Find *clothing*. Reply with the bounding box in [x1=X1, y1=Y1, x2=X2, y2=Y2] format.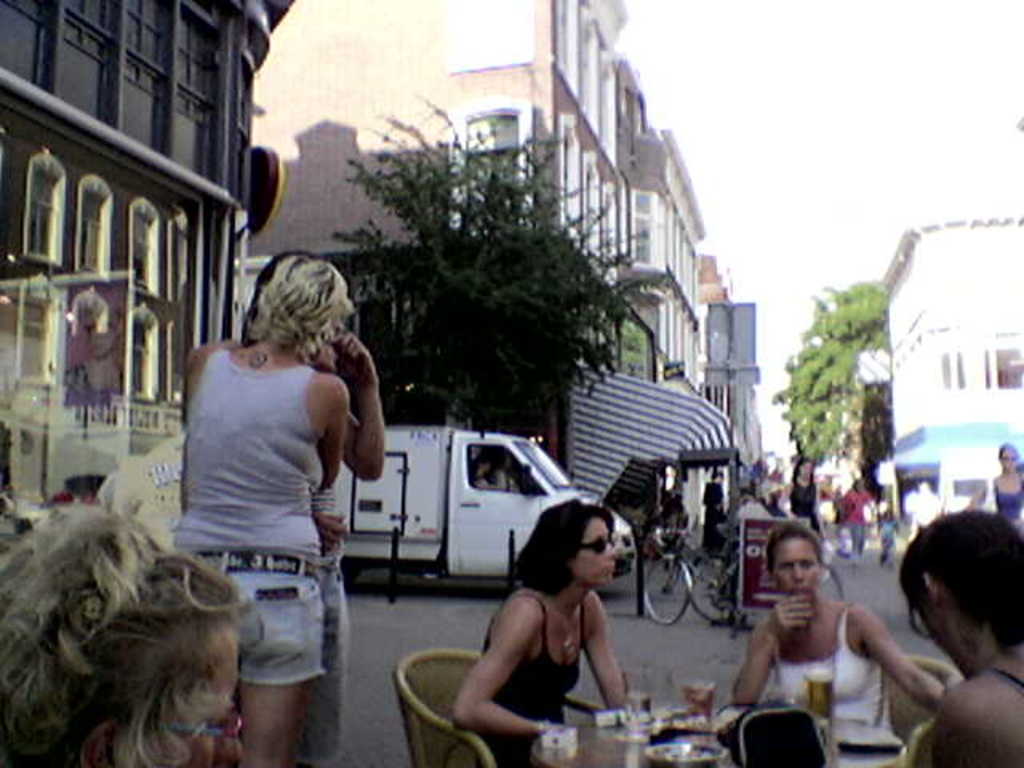
[x1=480, y1=594, x2=587, y2=766].
